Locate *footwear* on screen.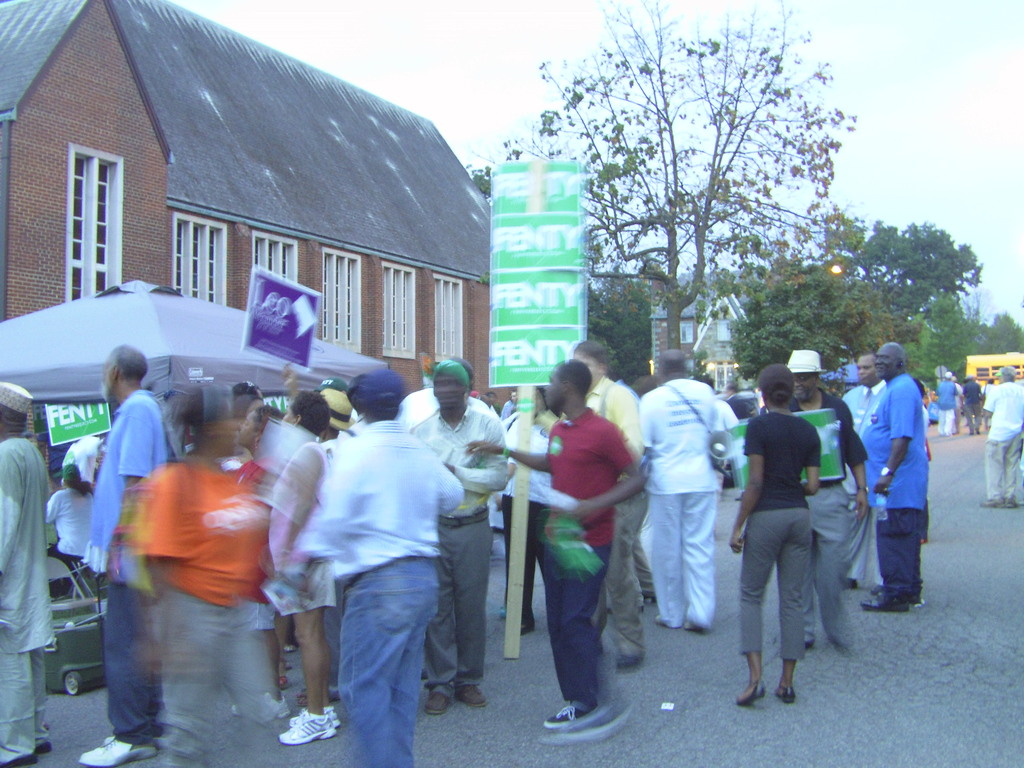
On screen at bbox=[278, 671, 299, 688].
